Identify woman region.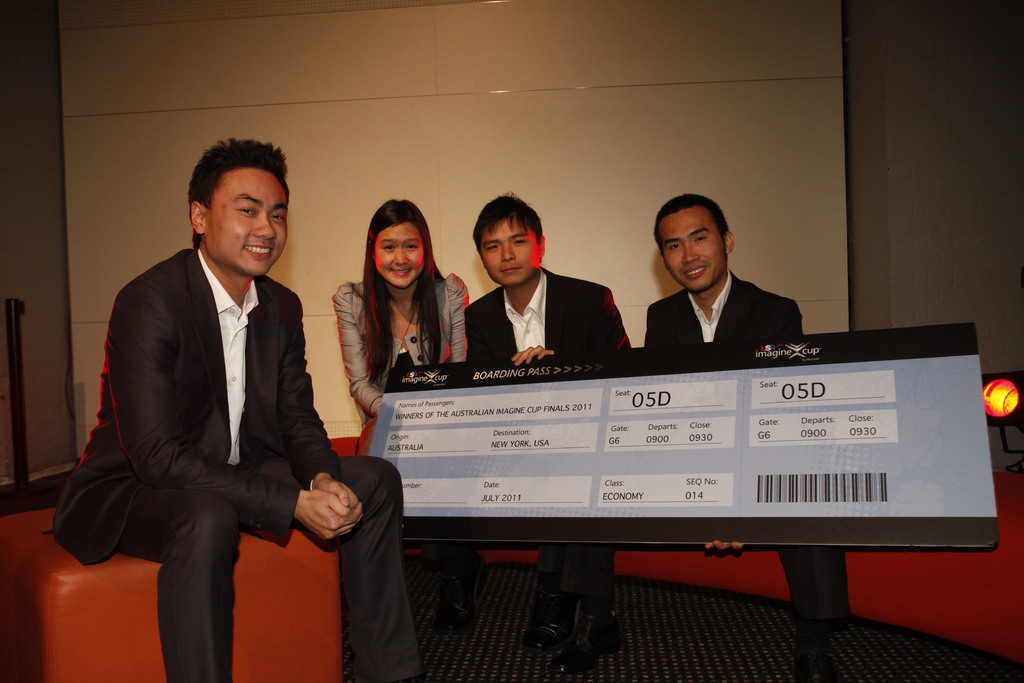
Region: {"x1": 334, "y1": 210, "x2": 461, "y2": 420}.
